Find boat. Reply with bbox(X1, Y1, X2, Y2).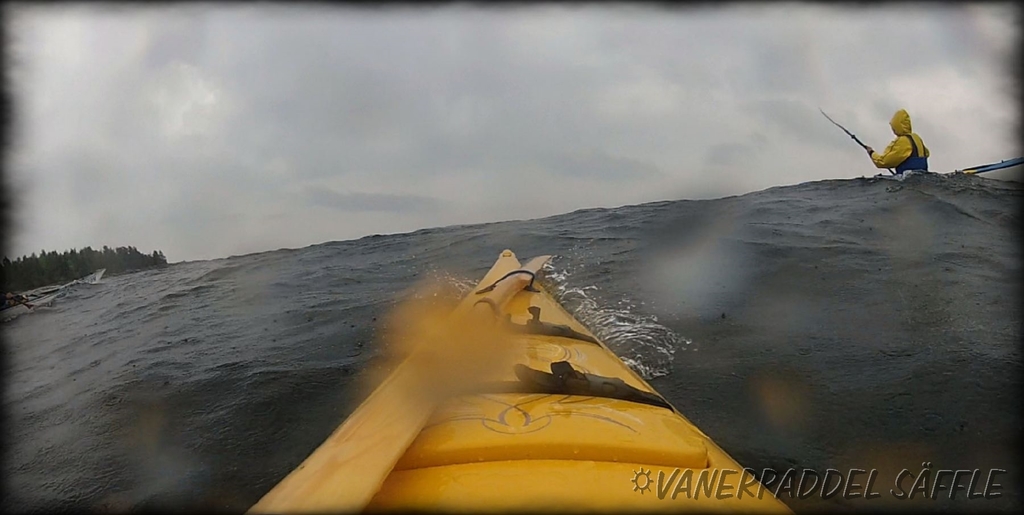
bbox(963, 152, 1023, 183).
